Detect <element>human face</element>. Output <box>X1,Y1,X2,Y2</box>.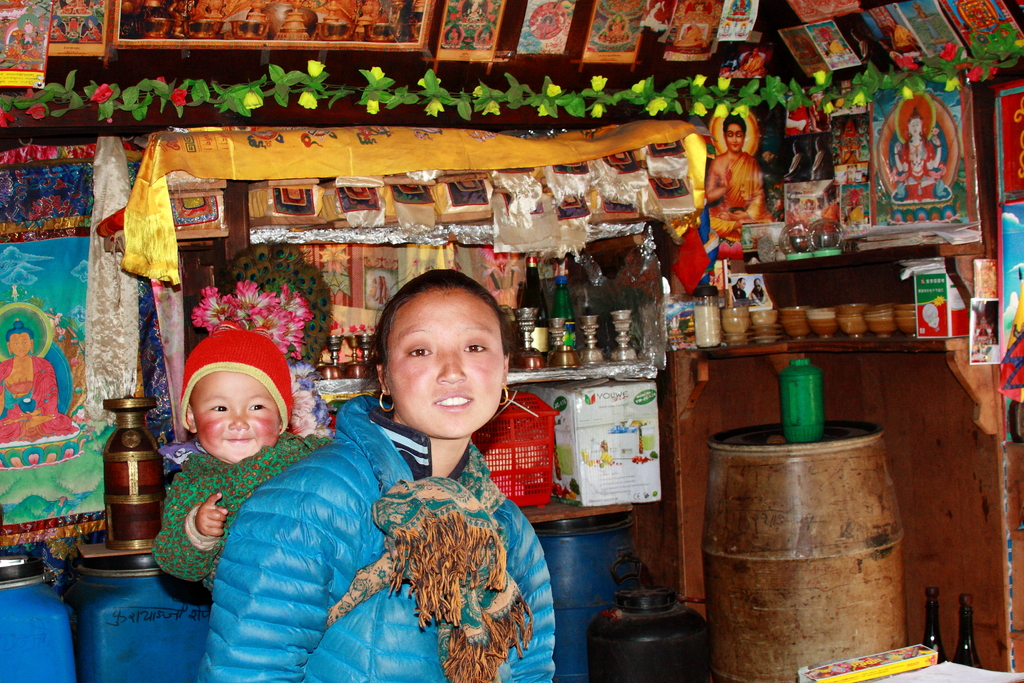
<box>726,124,743,152</box>.
